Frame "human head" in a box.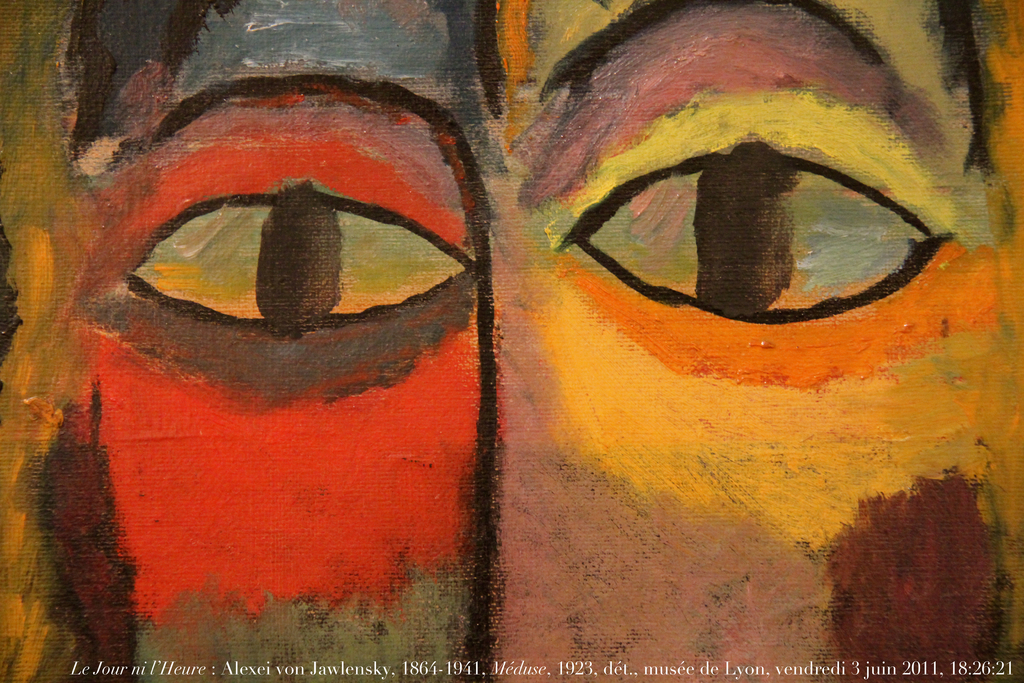
<bbox>28, 0, 1004, 600</bbox>.
